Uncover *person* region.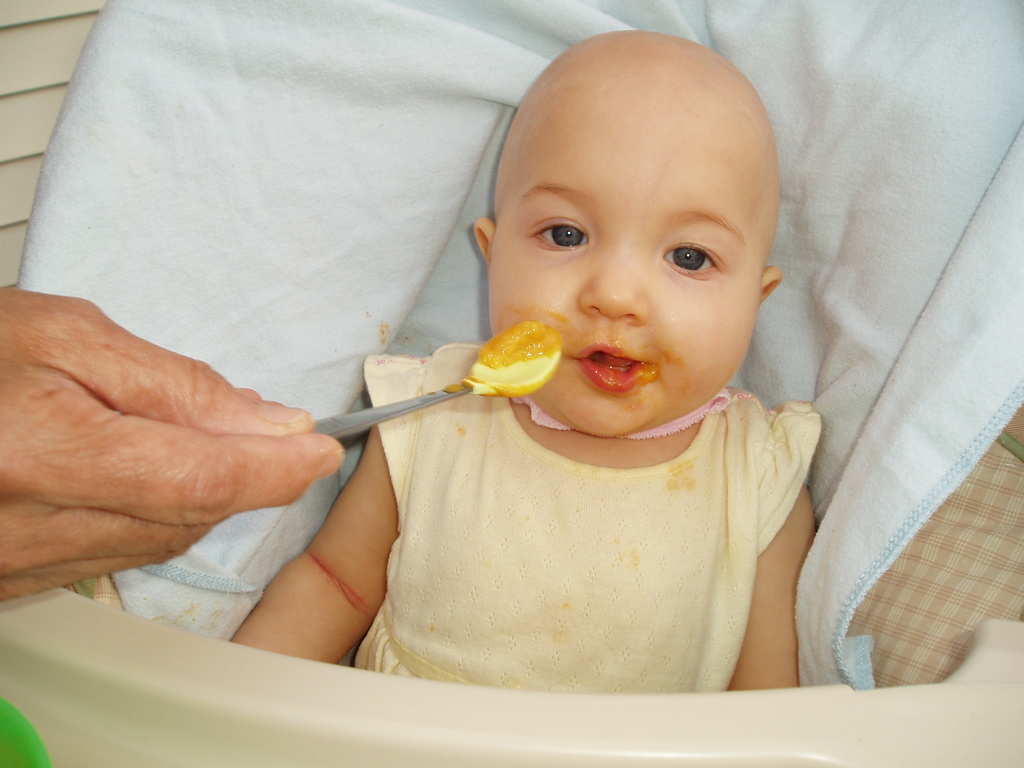
Uncovered: left=0, top=283, right=346, bottom=607.
